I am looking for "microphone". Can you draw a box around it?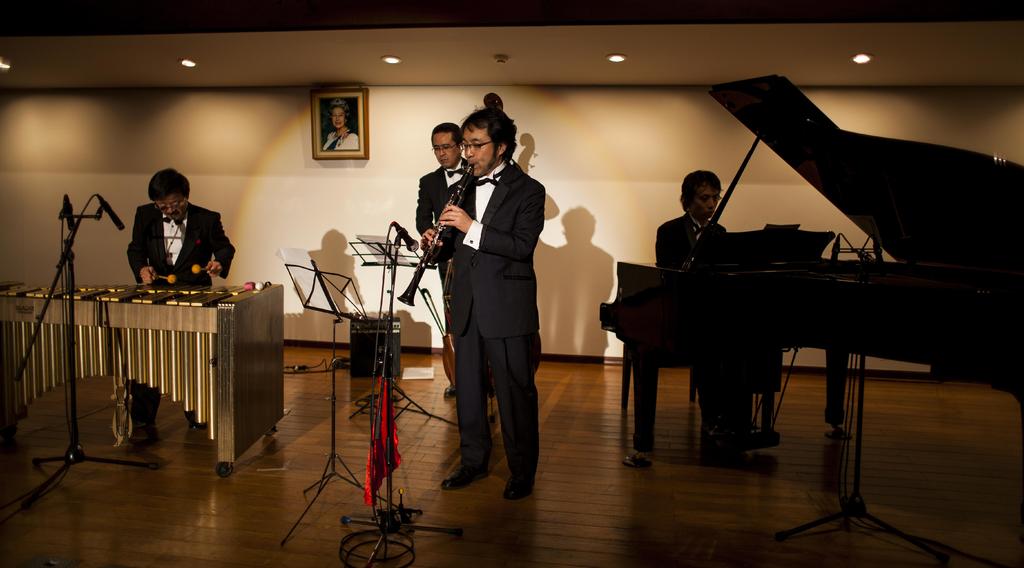
Sure, the bounding box is left=64, top=198, right=77, bottom=235.
